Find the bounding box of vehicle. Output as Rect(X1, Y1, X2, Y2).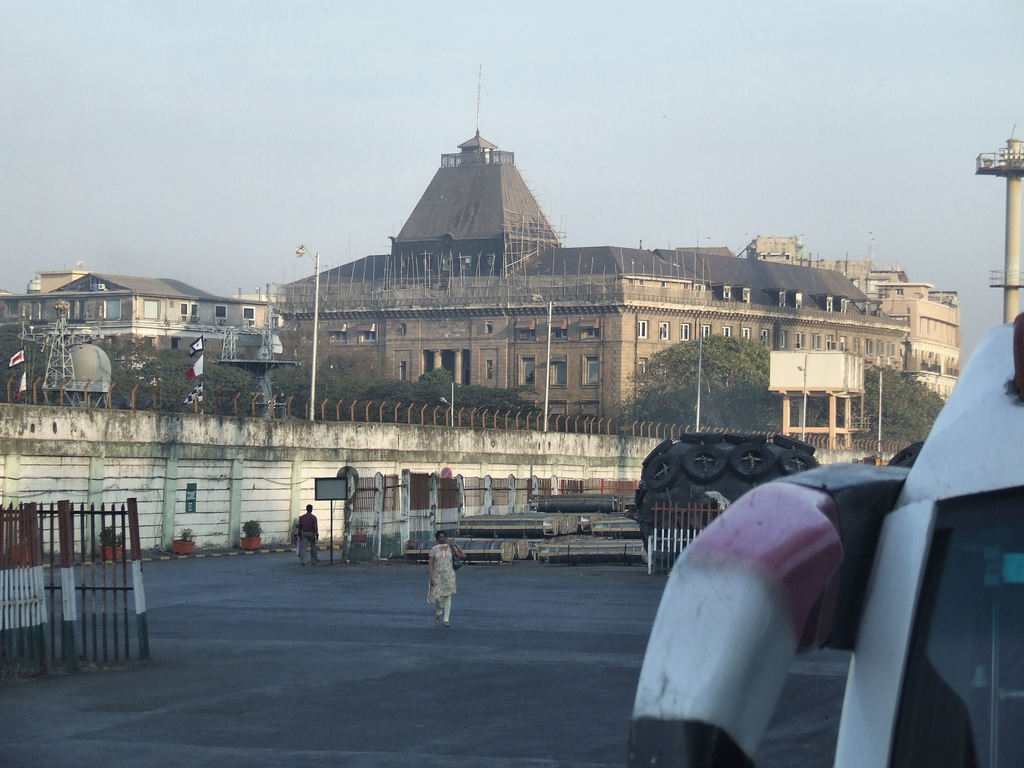
Rect(515, 310, 1023, 767).
